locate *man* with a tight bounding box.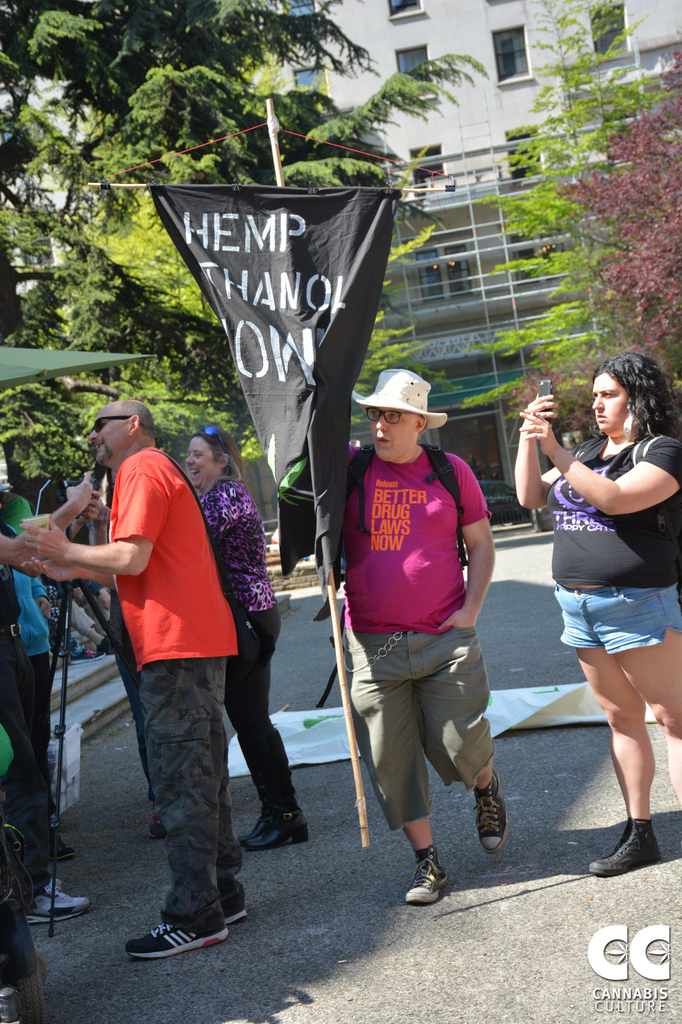
318,367,516,893.
